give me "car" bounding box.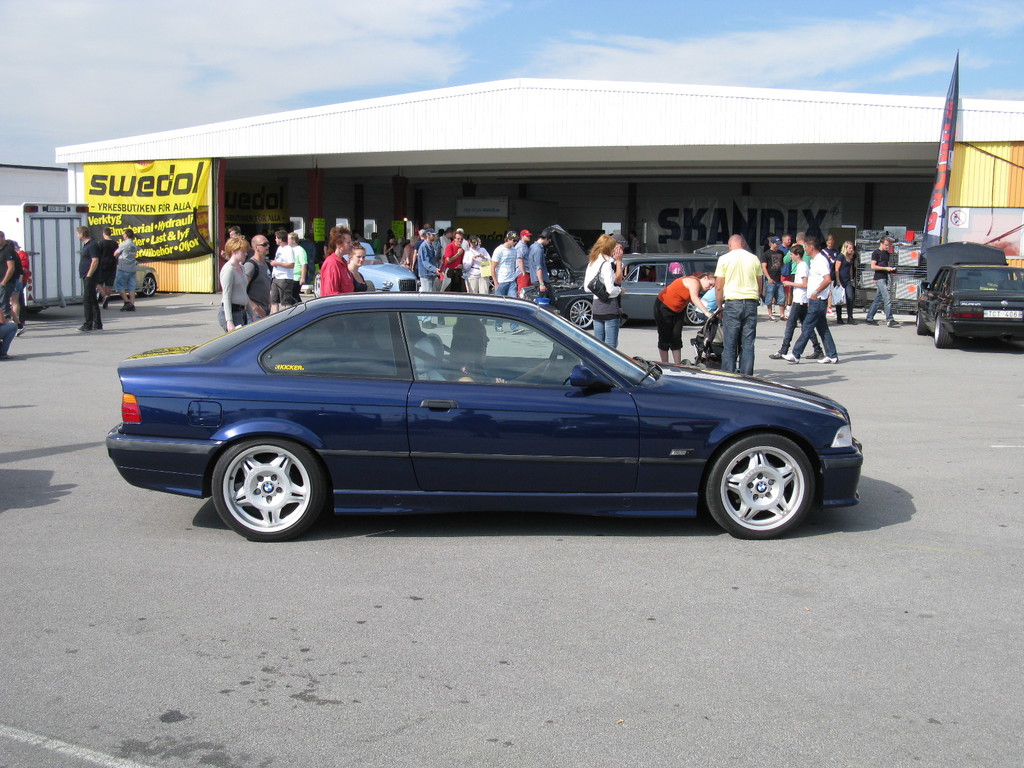
l=311, t=242, r=422, b=299.
